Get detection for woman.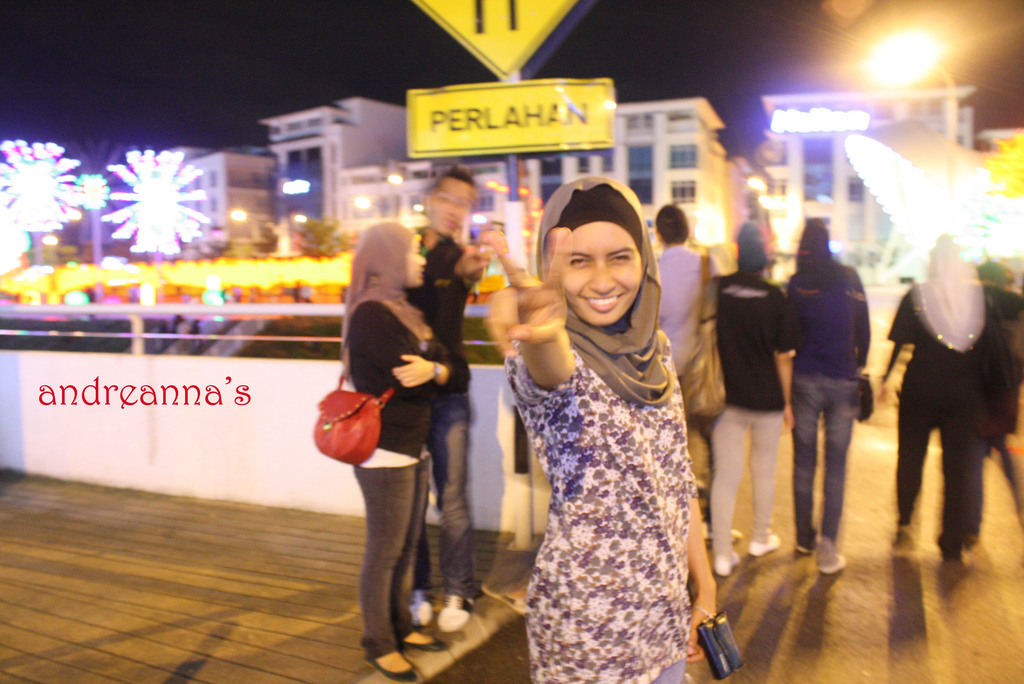
Detection: (482,158,728,683).
